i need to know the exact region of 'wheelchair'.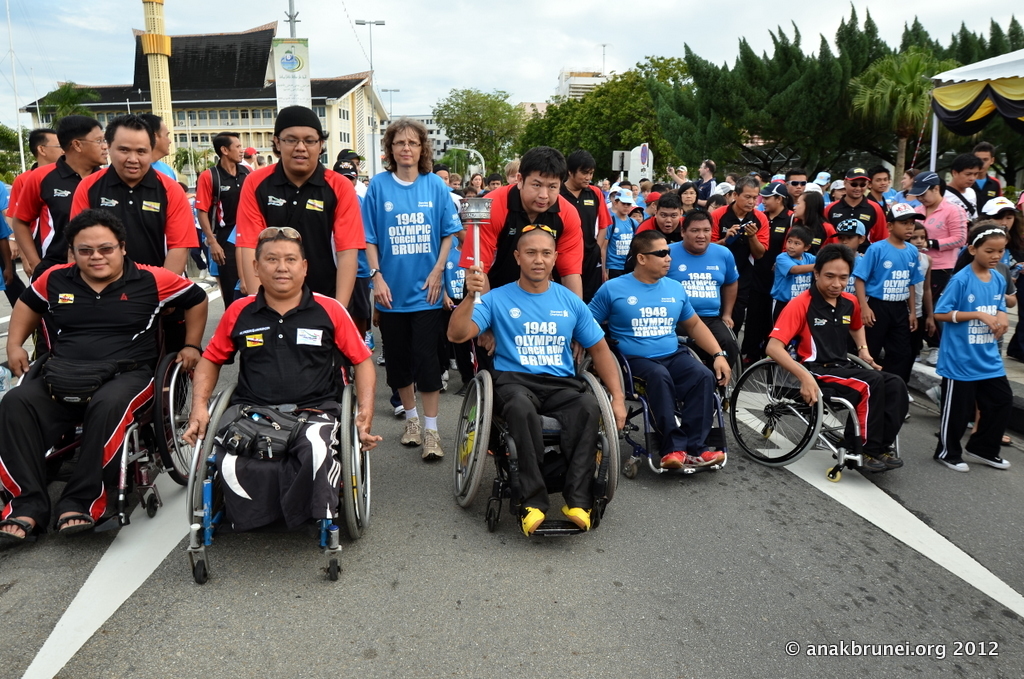
Region: l=14, t=311, r=200, b=530.
